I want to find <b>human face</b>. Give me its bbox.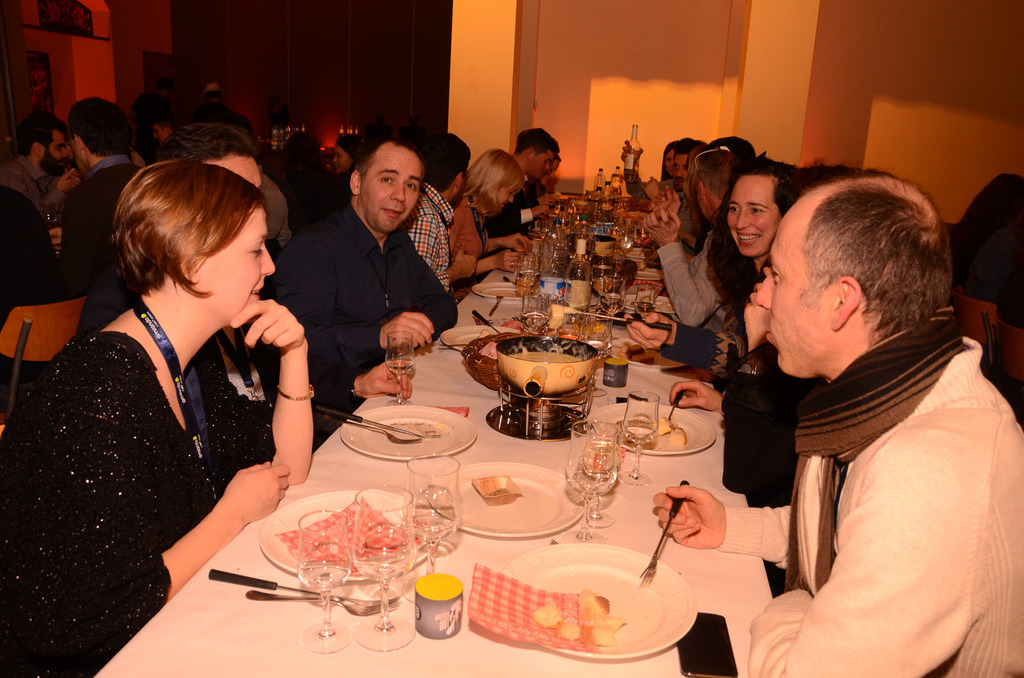
[200, 208, 275, 319].
